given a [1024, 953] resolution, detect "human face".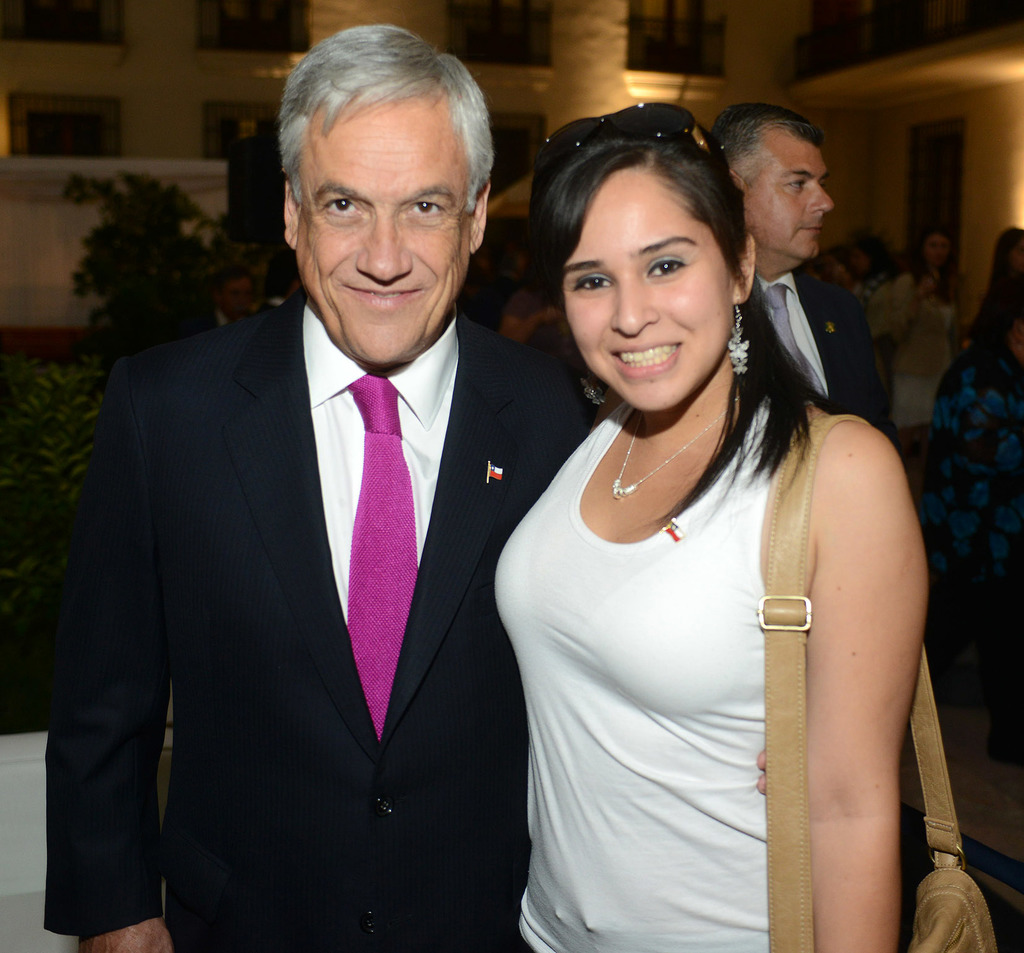
1012:239:1023:269.
